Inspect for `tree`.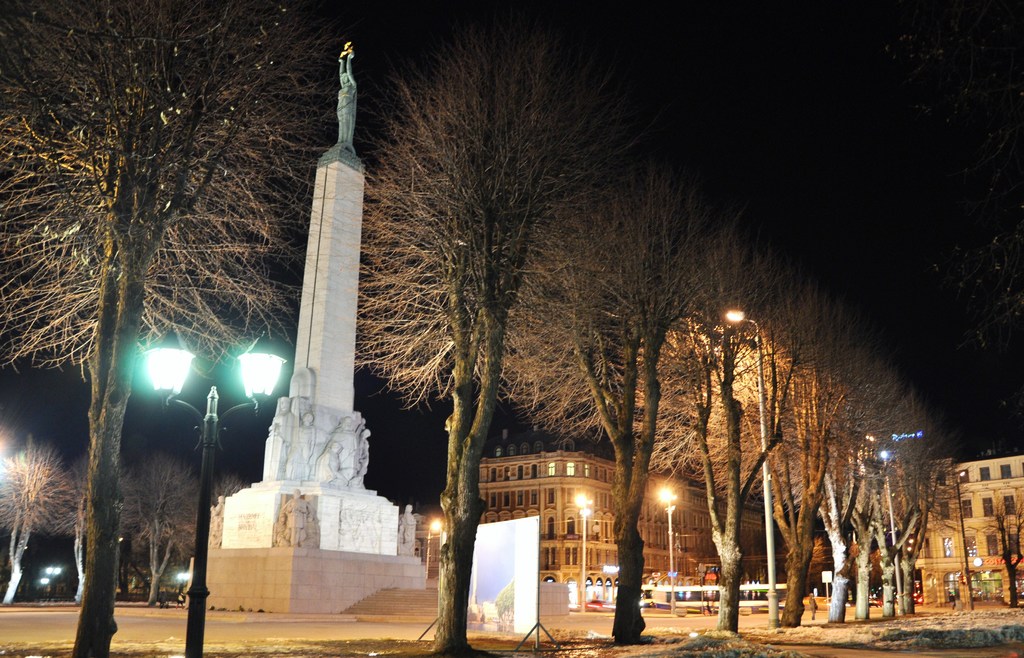
Inspection: select_region(355, 4, 630, 566).
